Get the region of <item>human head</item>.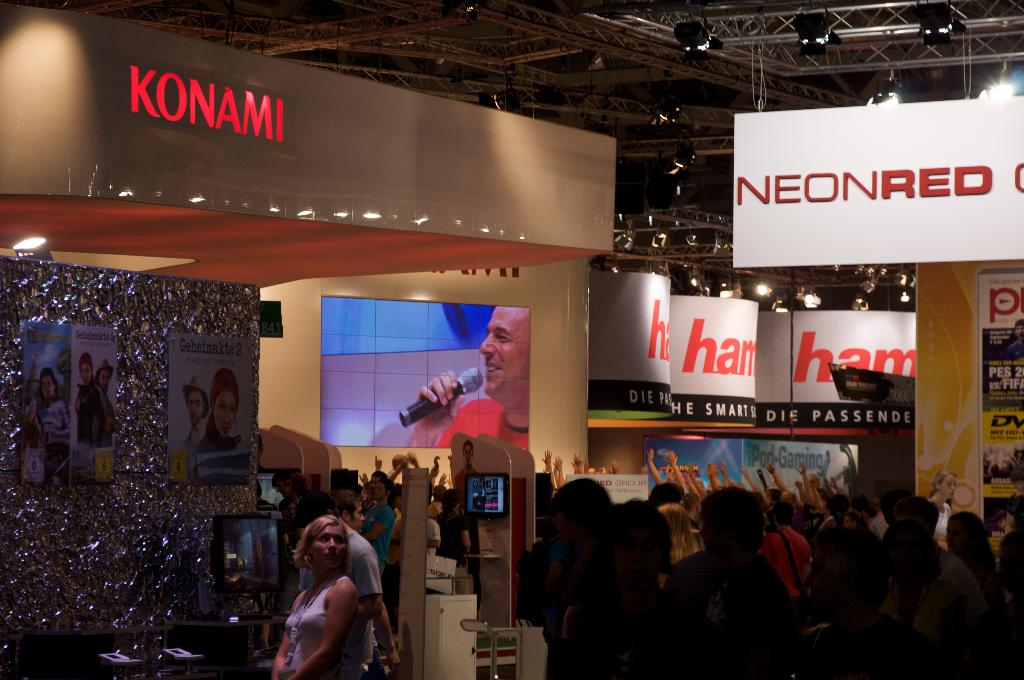
x1=77, y1=352, x2=94, y2=386.
